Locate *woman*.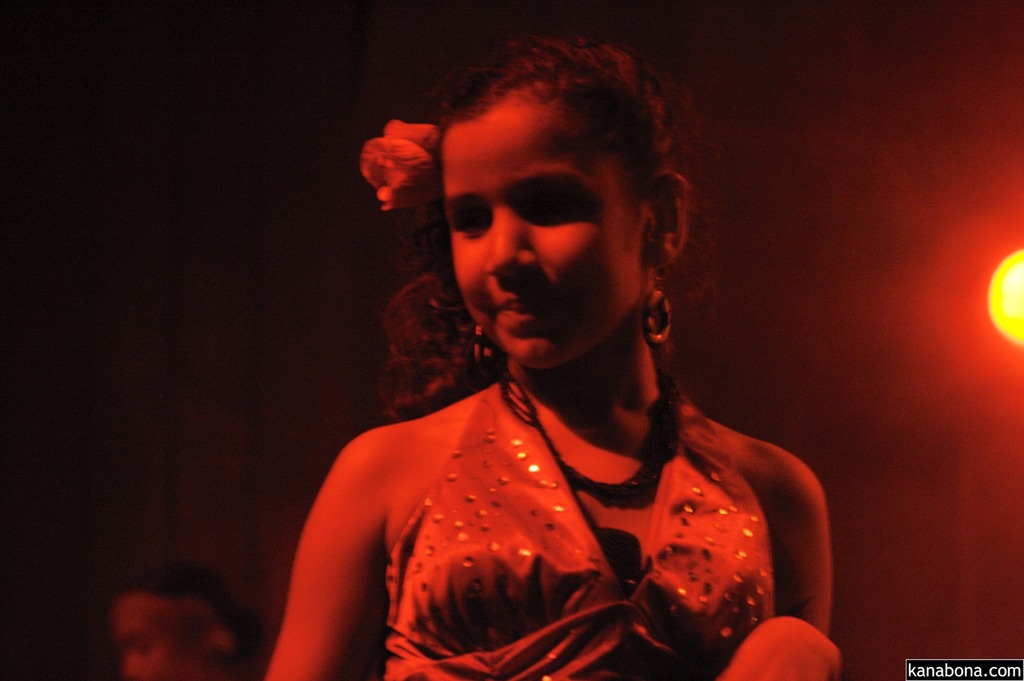
Bounding box: 256,3,848,675.
